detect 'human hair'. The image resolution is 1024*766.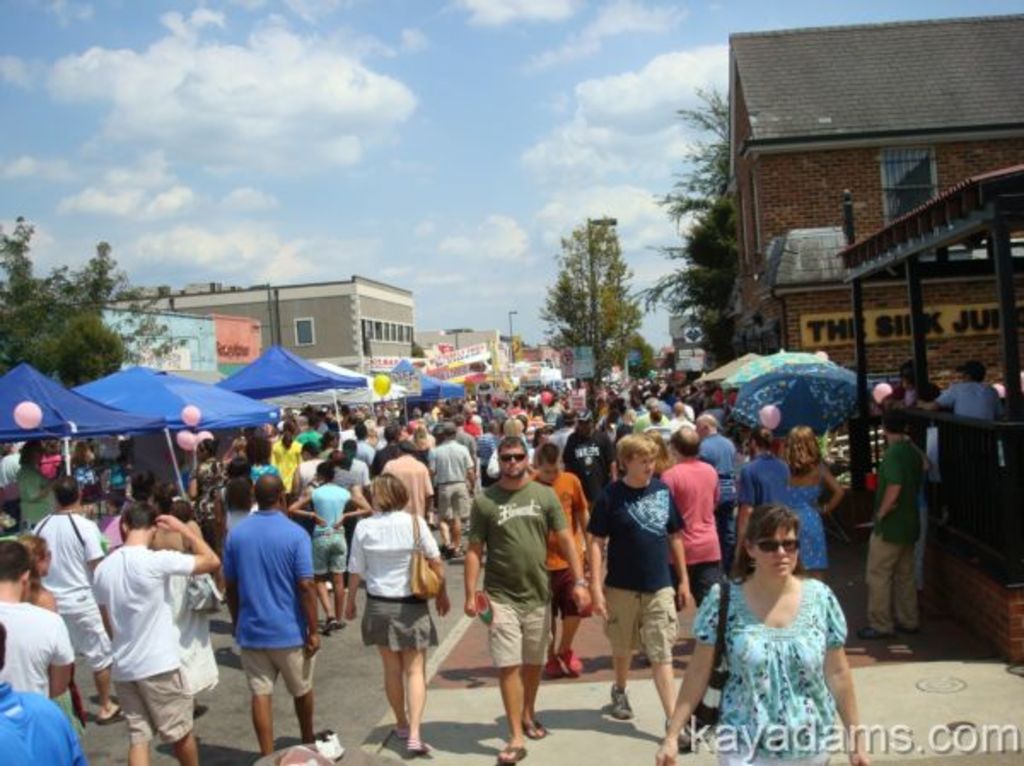
select_region(741, 500, 795, 541).
